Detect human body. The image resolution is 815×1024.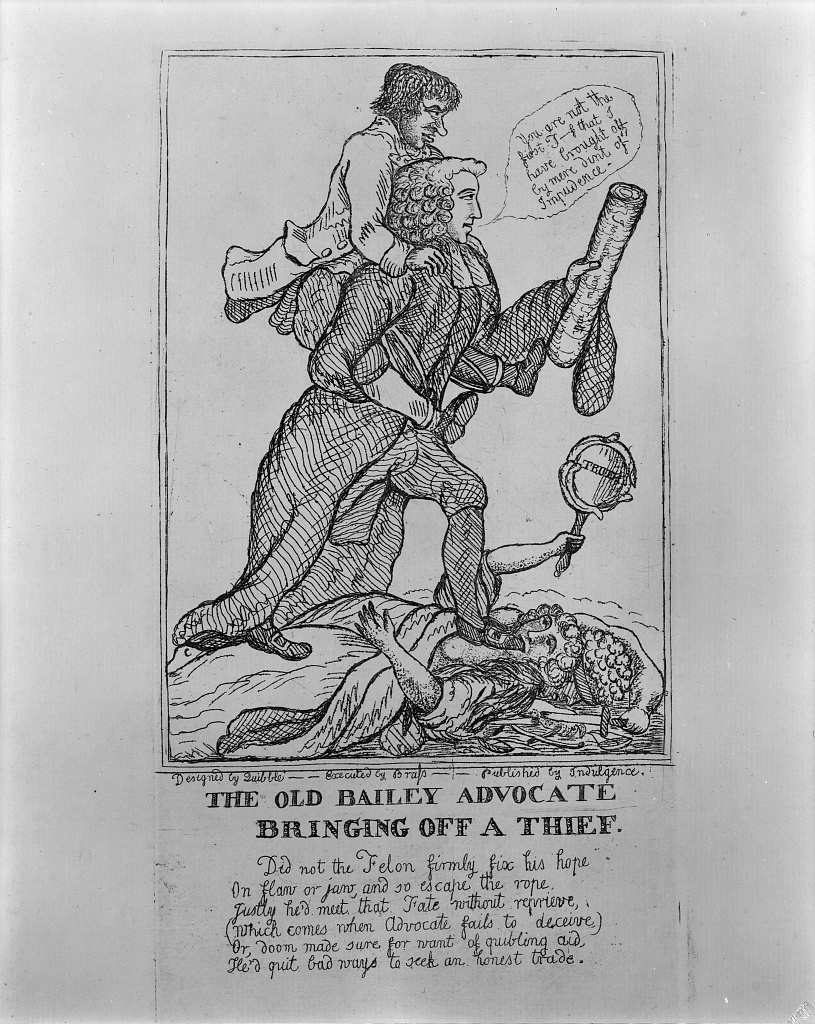
left=223, top=109, right=549, bottom=445.
